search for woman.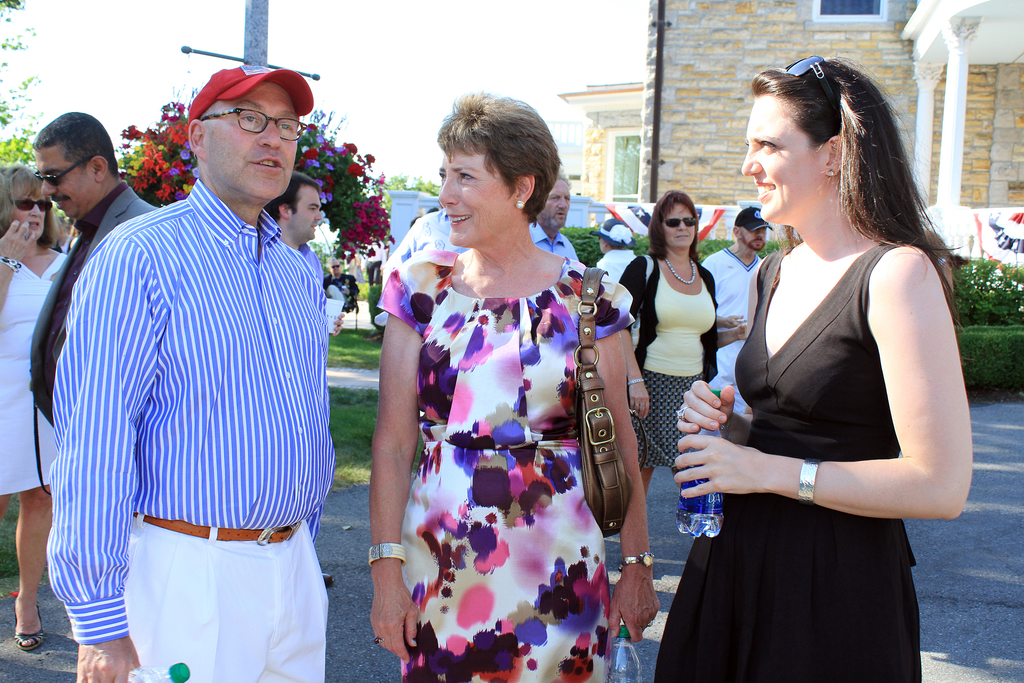
Found at 0/165/77/646.
